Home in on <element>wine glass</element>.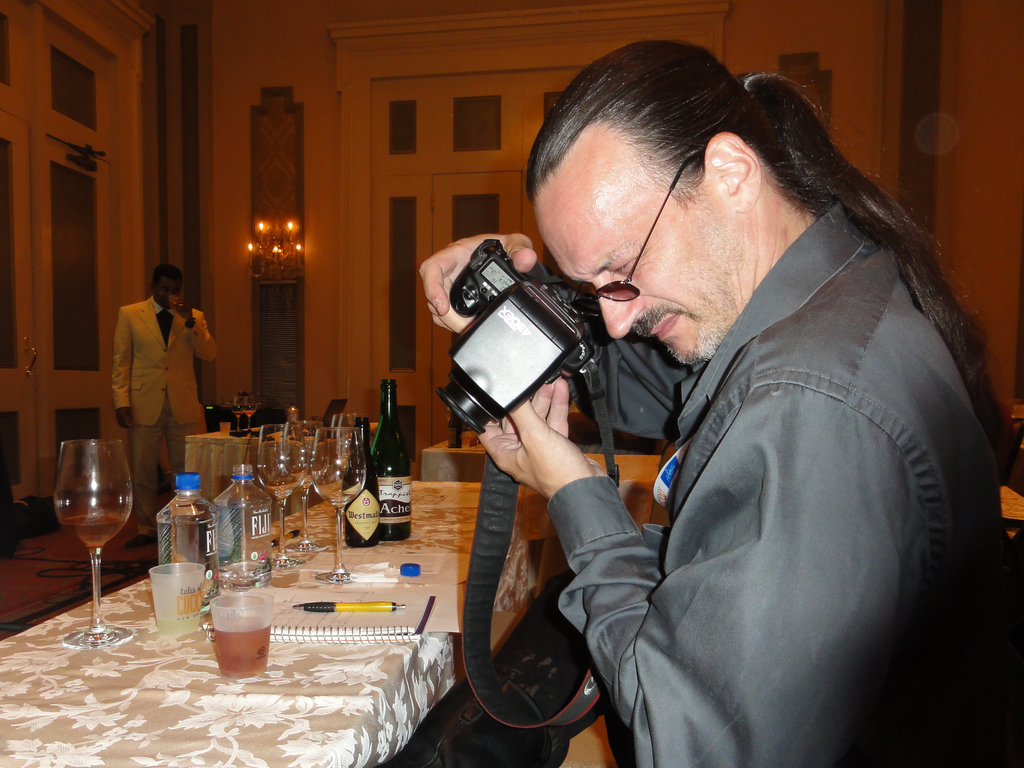
Homed in at 55 438 132 646.
